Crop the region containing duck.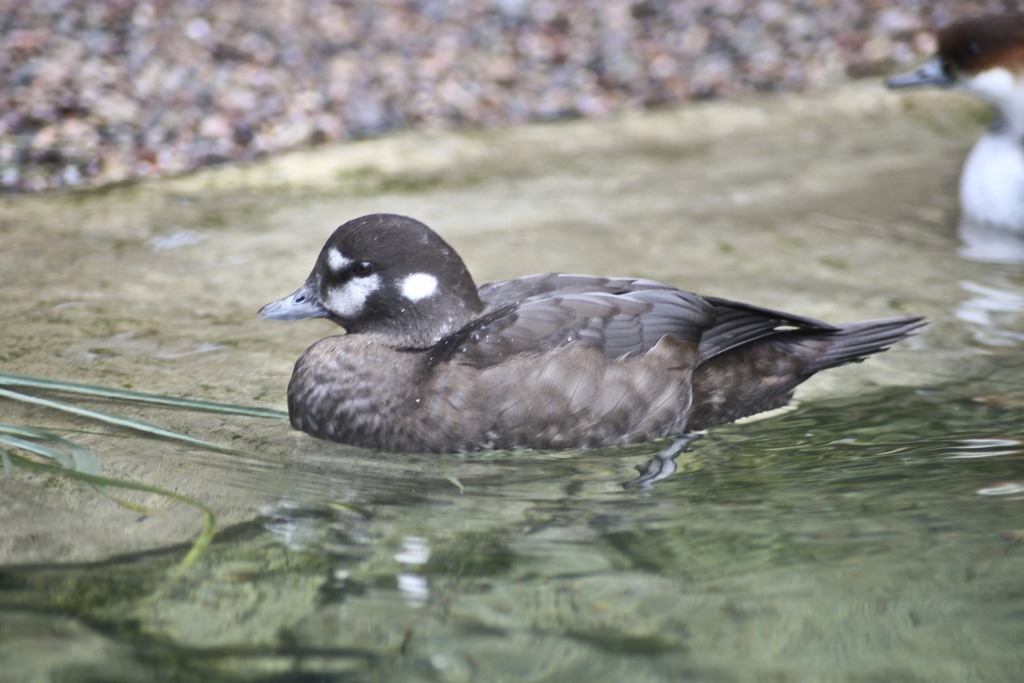
Crop region: <bbox>257, 209, 931, 452</bbox>.
